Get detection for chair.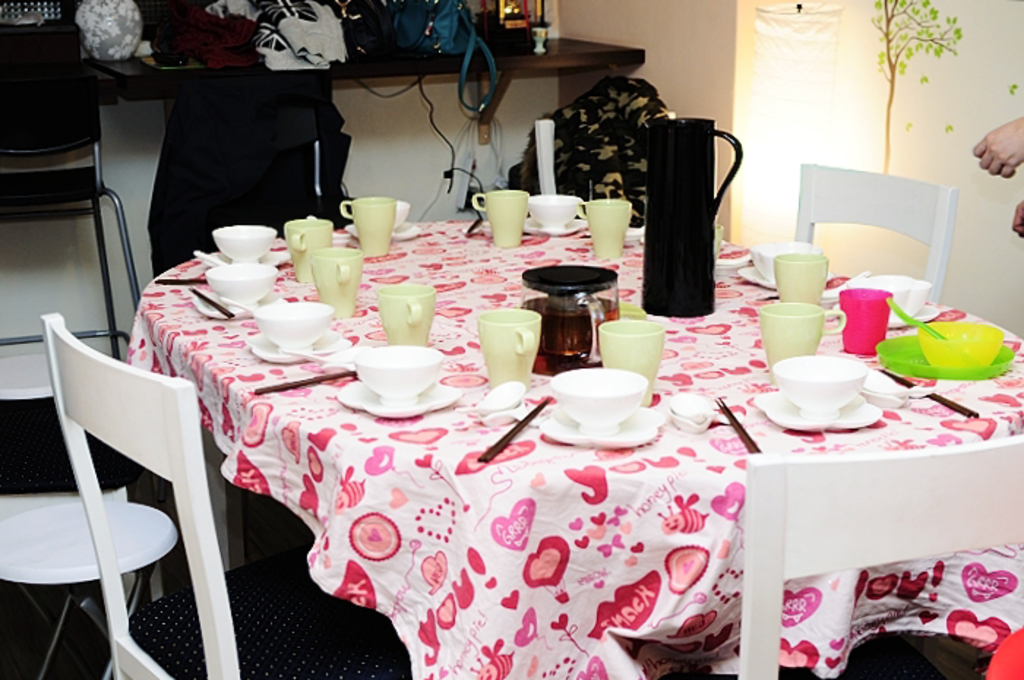
Detection: bbox=[38, 307, 413, 679].
